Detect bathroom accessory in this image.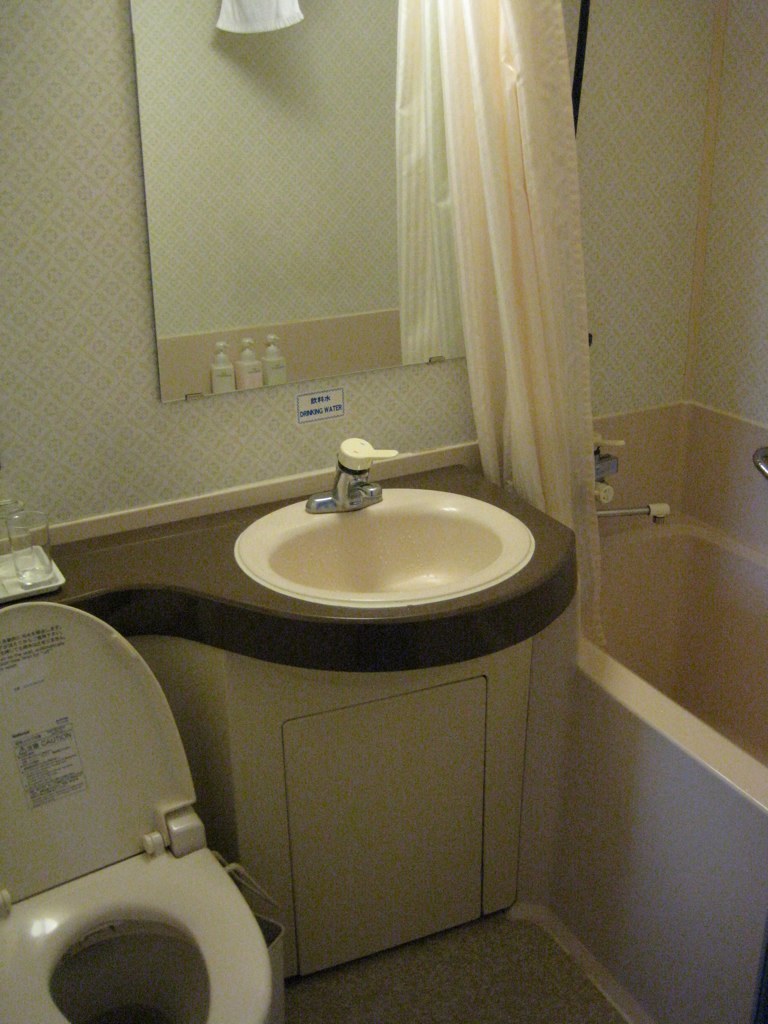
Detection: 752/449/767/479.
